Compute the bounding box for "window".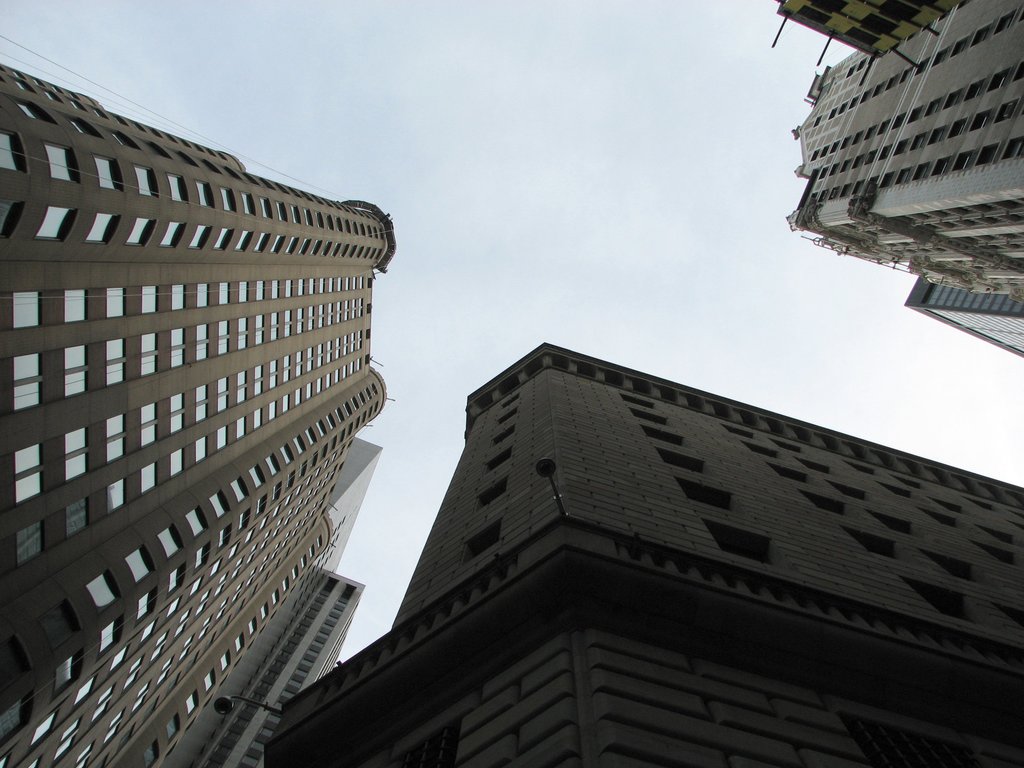
(47,83,65,94).
